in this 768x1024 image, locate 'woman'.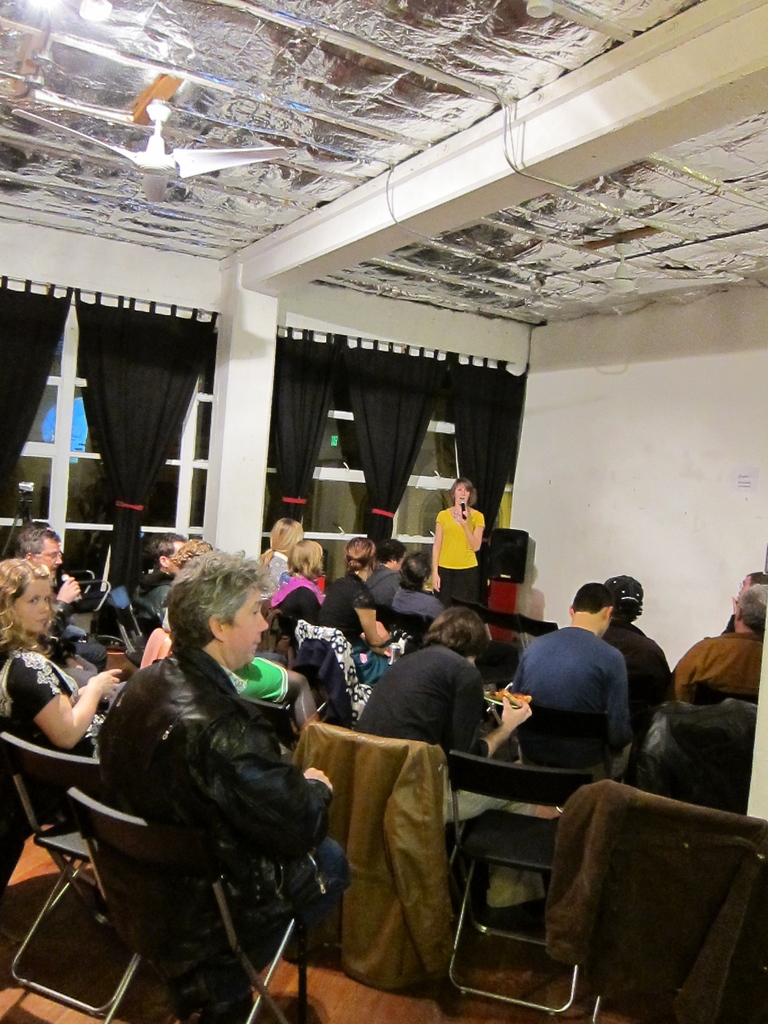
Bounding box: detection(424, 474, 490, 623).
